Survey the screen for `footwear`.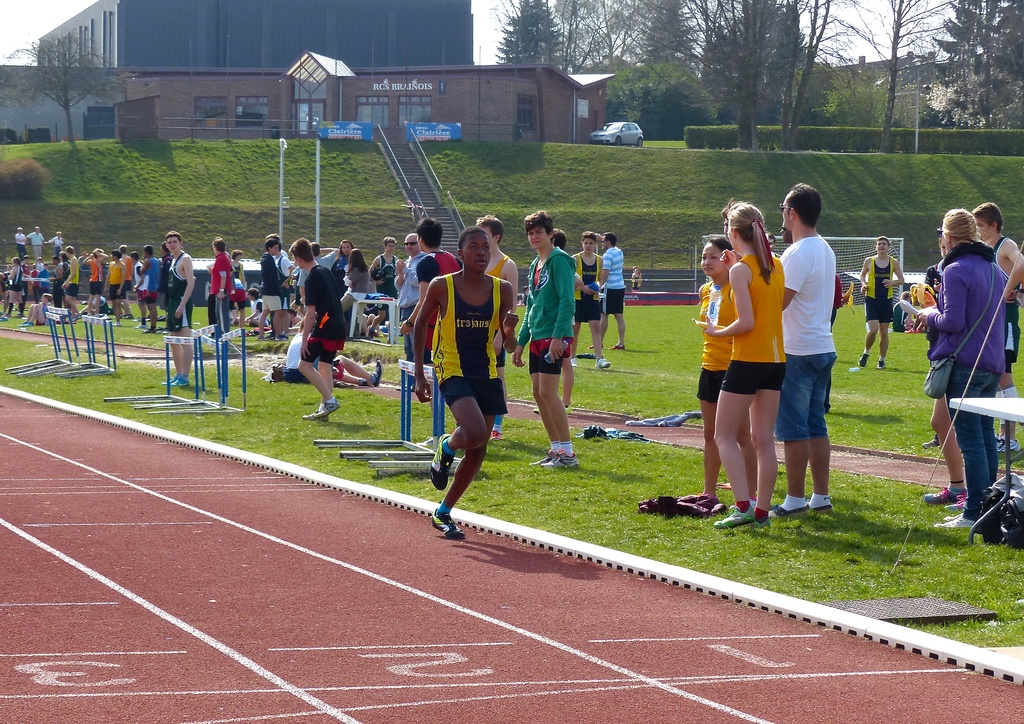
Survey found: Rect(282, 332, 287, 340).
